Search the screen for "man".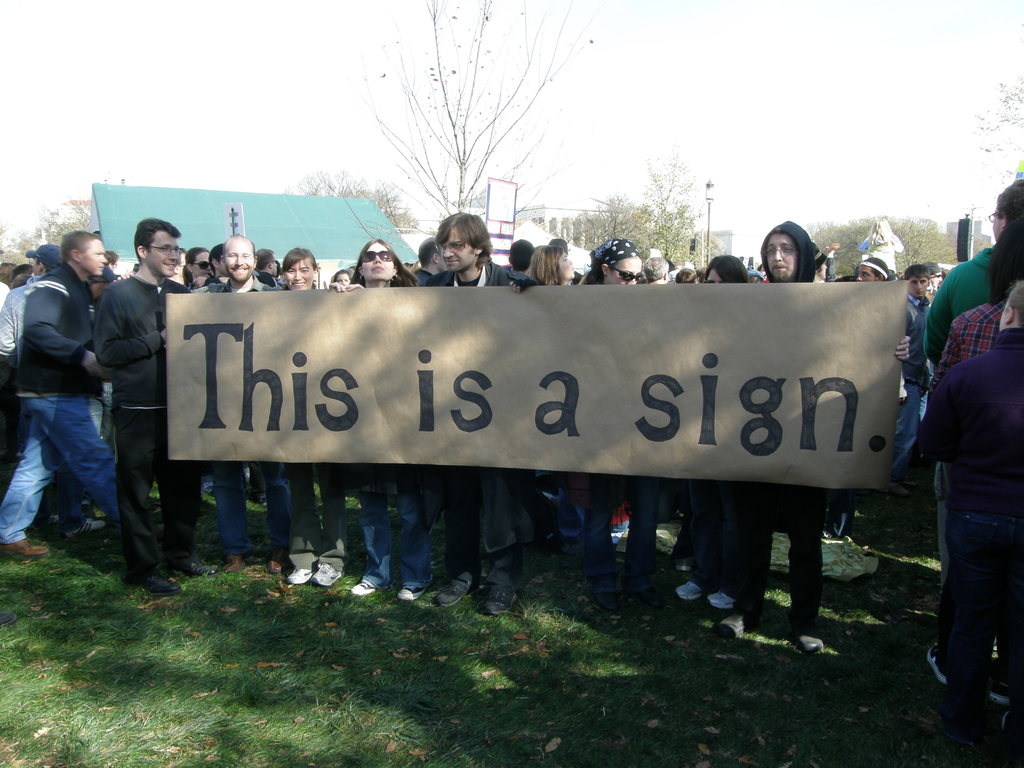
Found at bbox=[755, 218, 820, 282].
